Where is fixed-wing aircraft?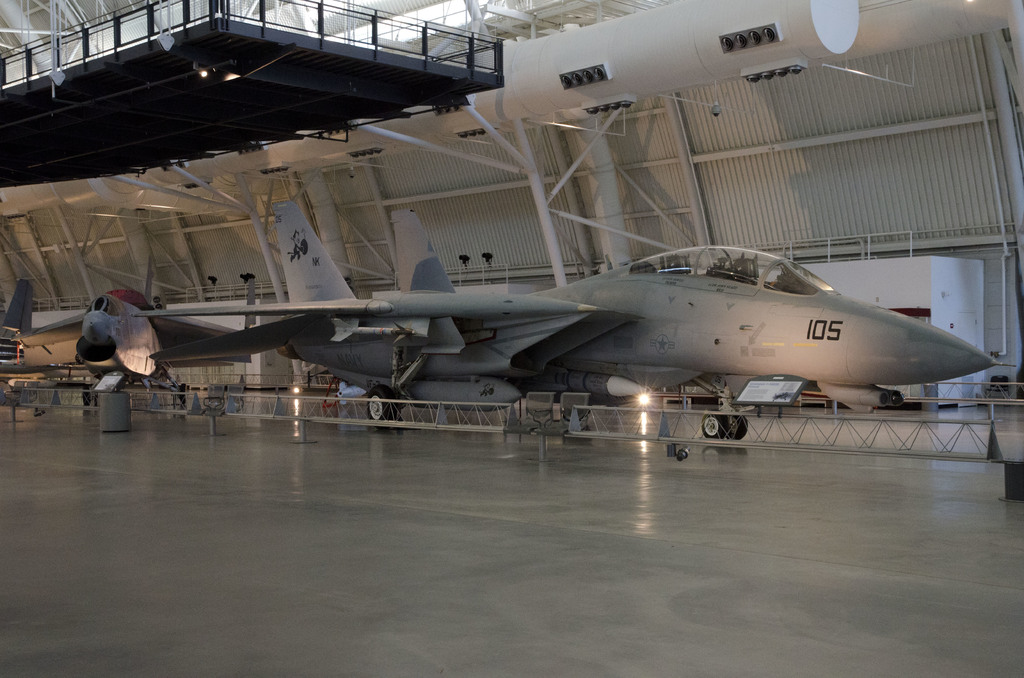
(134, 197, 1005, 447).
